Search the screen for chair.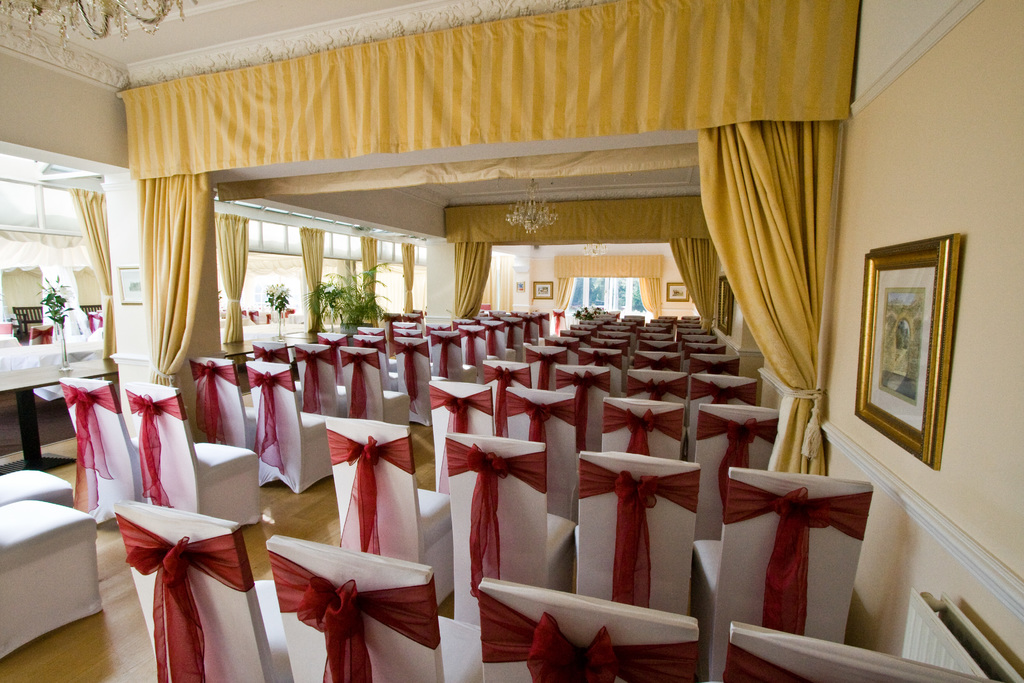
Found at bbox(525, 341, 569, 392).
